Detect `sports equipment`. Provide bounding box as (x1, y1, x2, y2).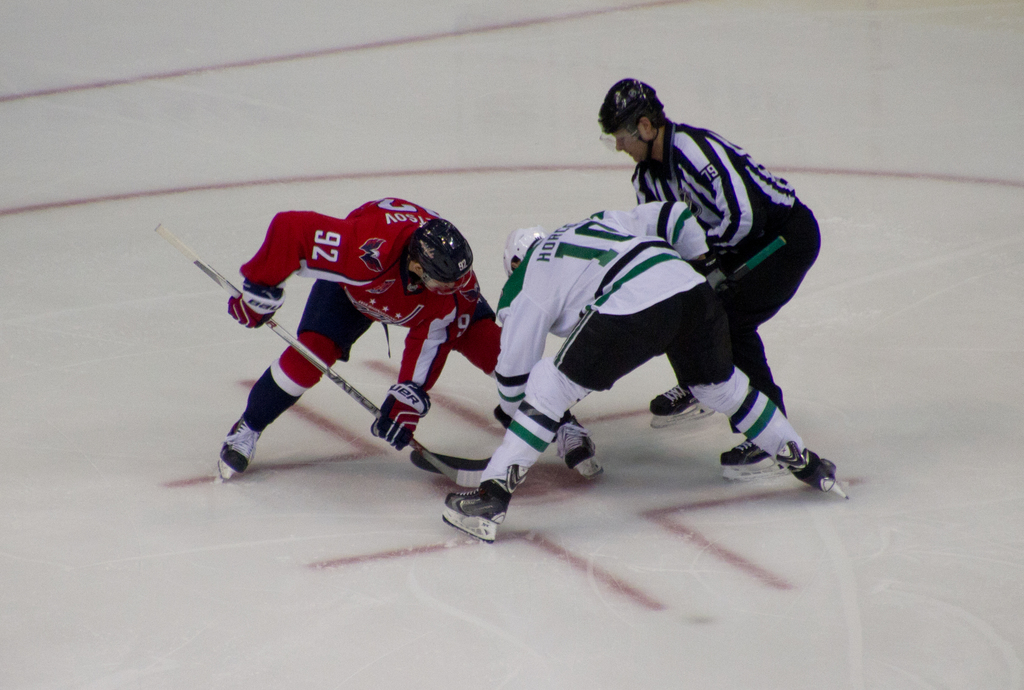
(719, 438, 791, 478).
